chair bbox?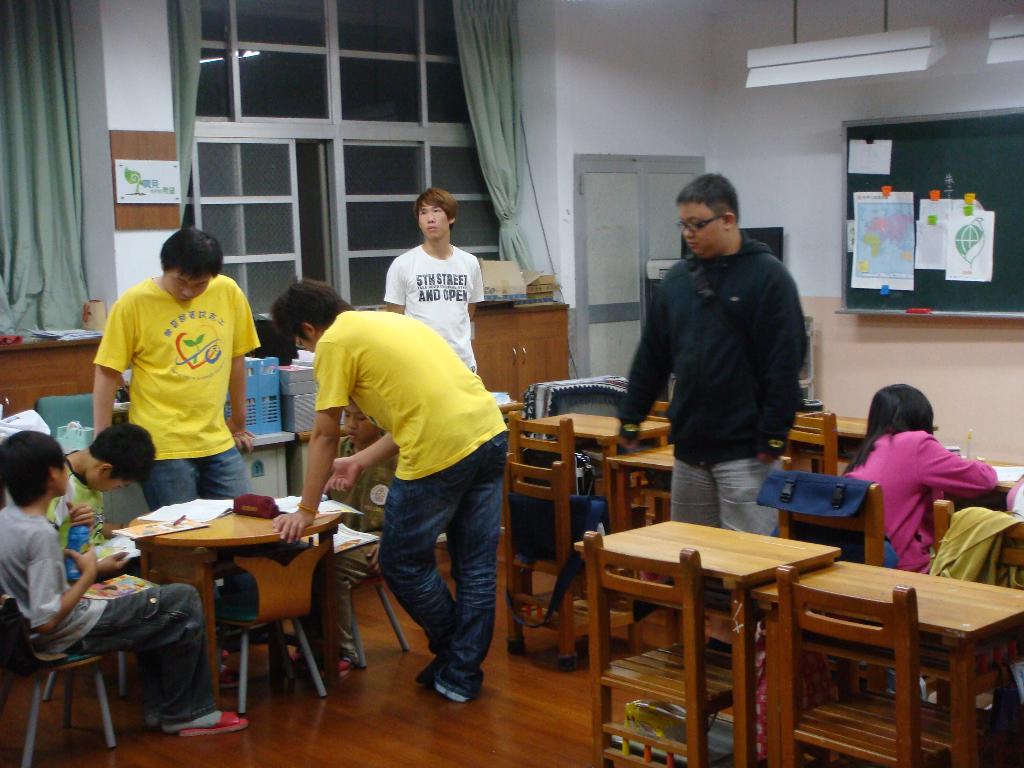
bbox=[502, 454, 657, 676]
